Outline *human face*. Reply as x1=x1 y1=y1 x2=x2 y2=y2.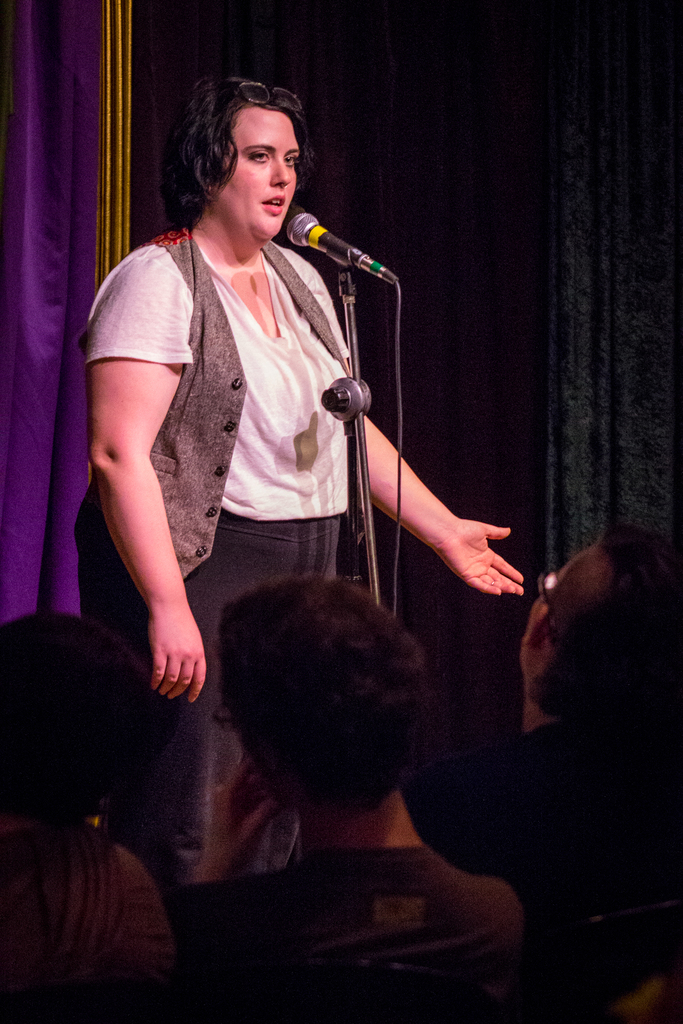
x1=520 y1=547 x2=613 y2=667.
